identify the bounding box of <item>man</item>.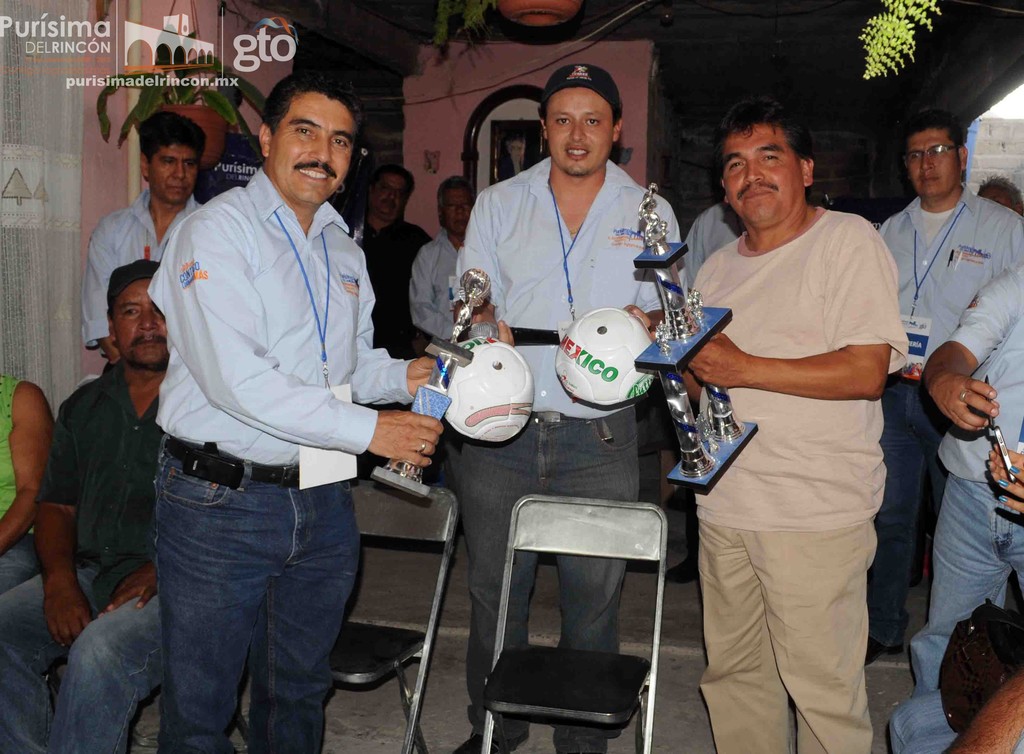
343,161,433,360.
